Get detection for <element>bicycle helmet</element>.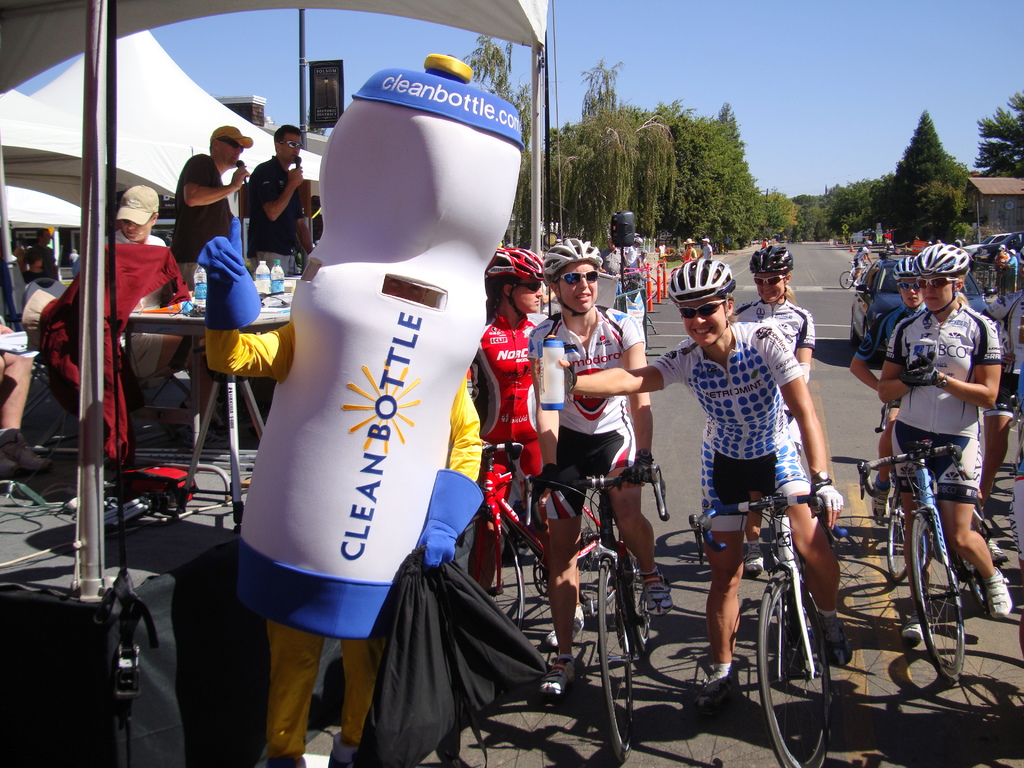
Detection: 754 244 796 277.
